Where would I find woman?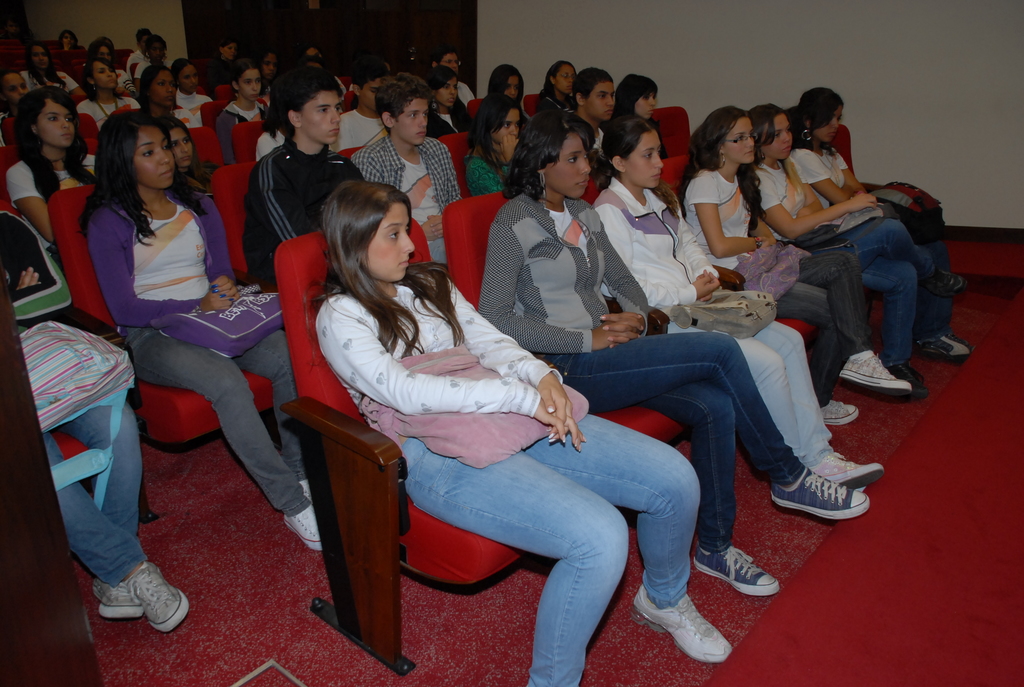
At bbox=(7, 89, 96, 259).
